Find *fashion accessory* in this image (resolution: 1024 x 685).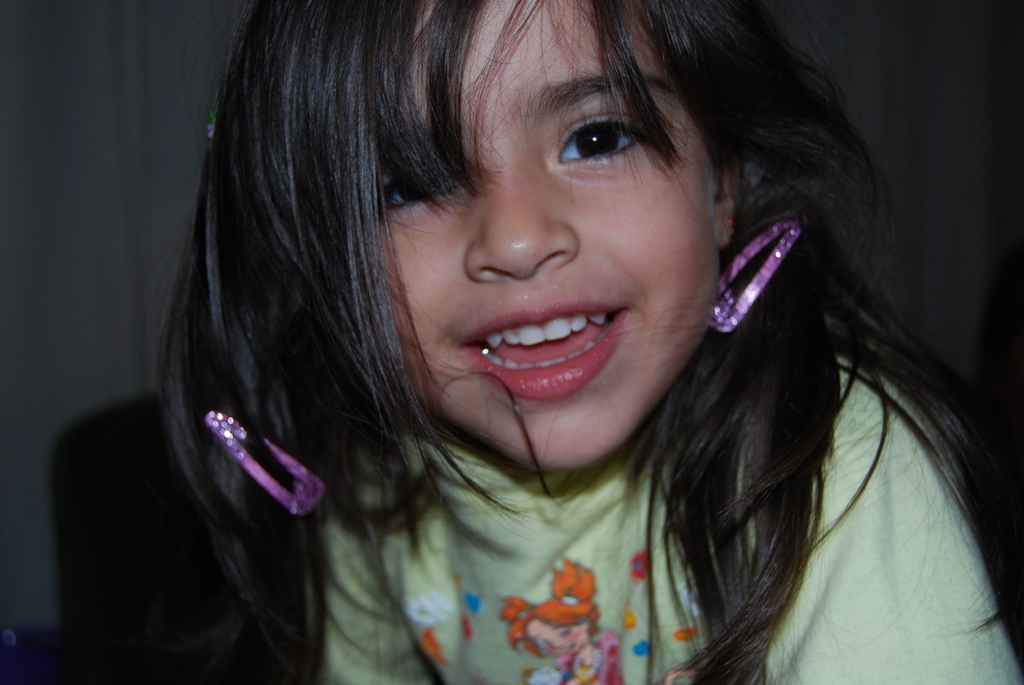
bbox(203, 96, 223, 139).
